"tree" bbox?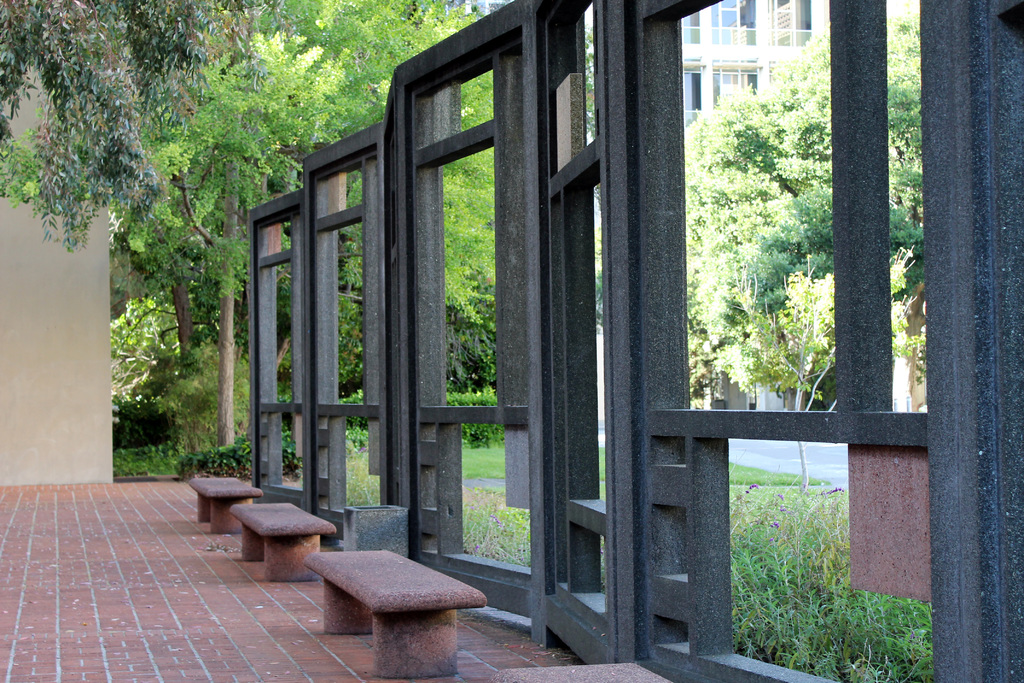
0/0/295/249
